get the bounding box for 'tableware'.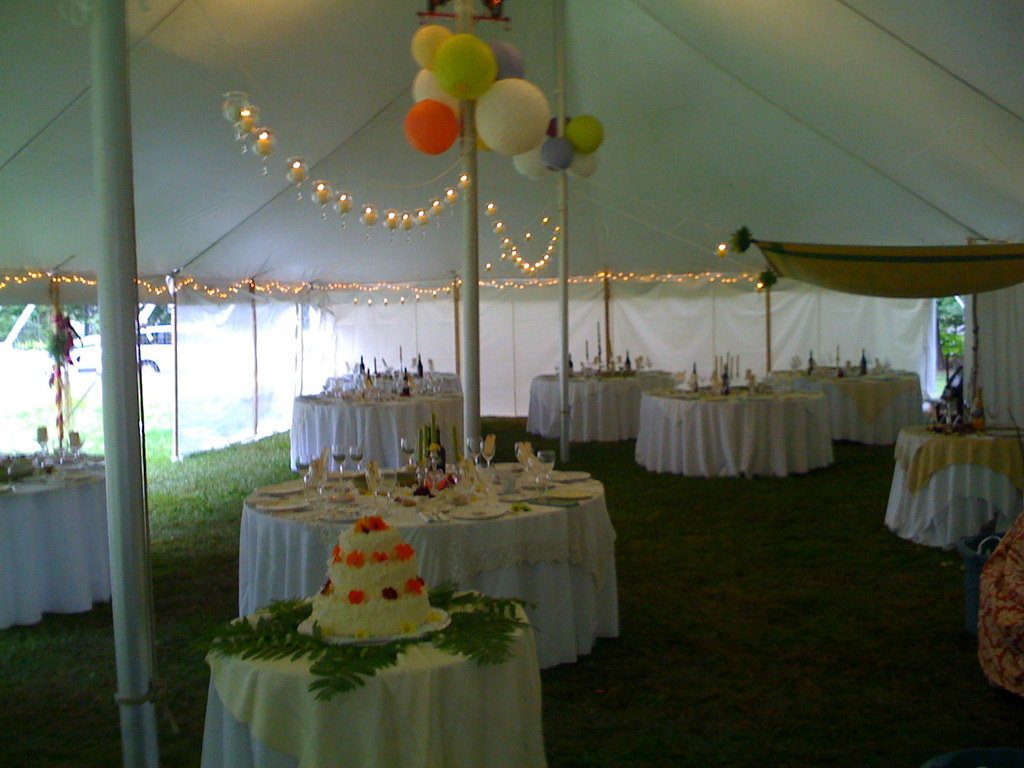
x1=348, y1=444, x2=367, y2=477.
